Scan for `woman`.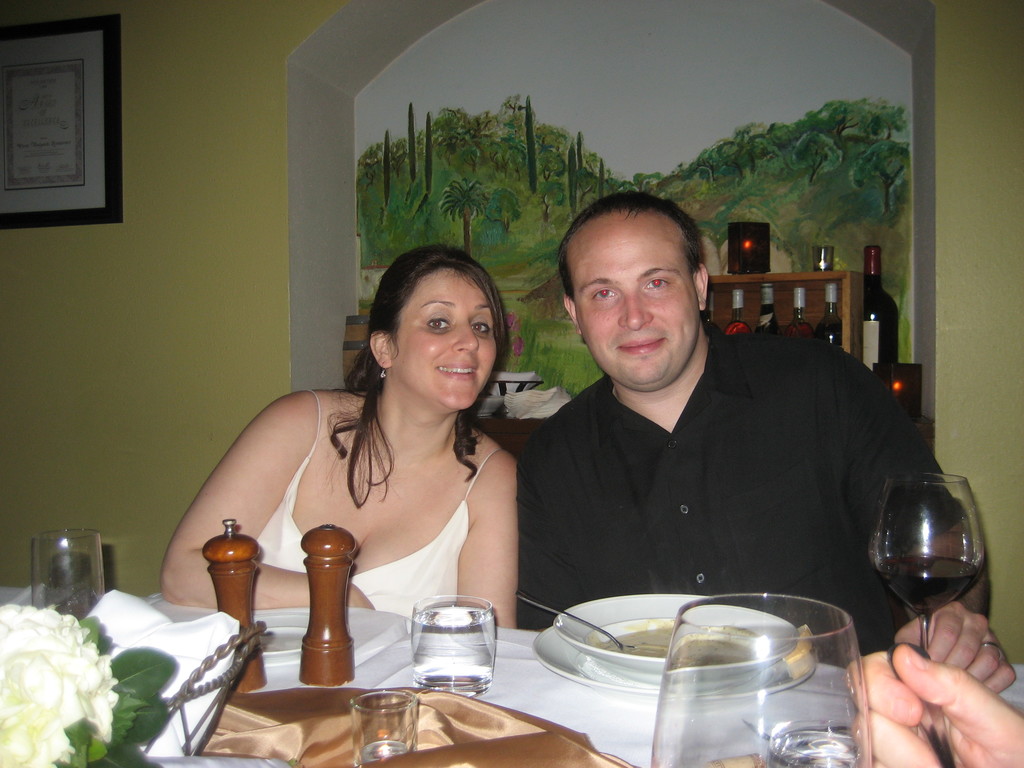
Scan result: Rect(167, 252, 528, 623).
